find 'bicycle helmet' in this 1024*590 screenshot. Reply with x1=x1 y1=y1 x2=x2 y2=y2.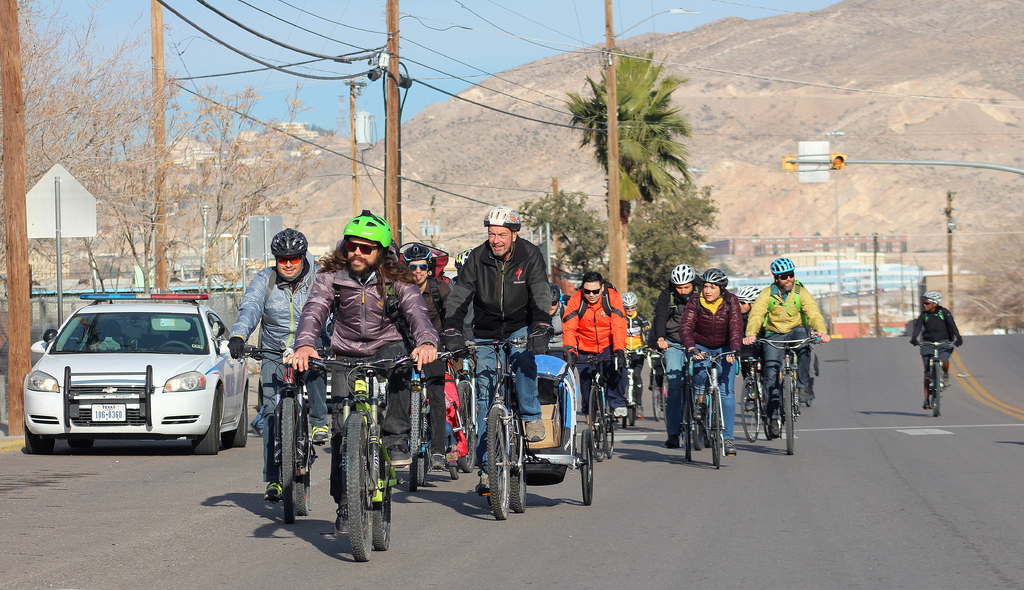
x1=923 y1=292 x2=934 y2=312.
